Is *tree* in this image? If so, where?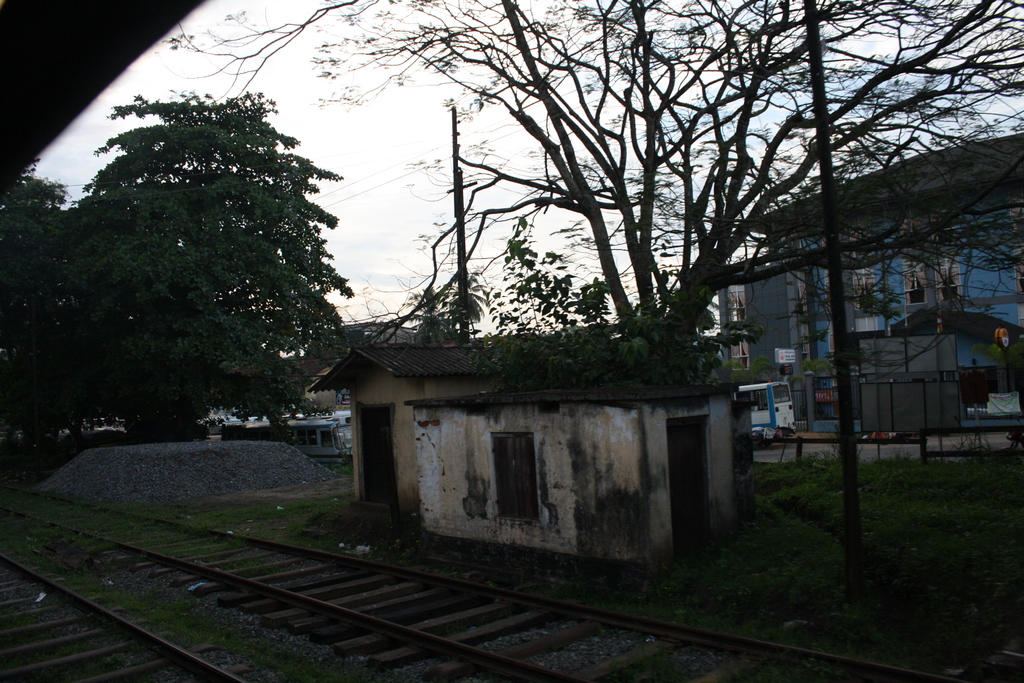
Yes, at l=152, t=0, r=1023, b=356.
